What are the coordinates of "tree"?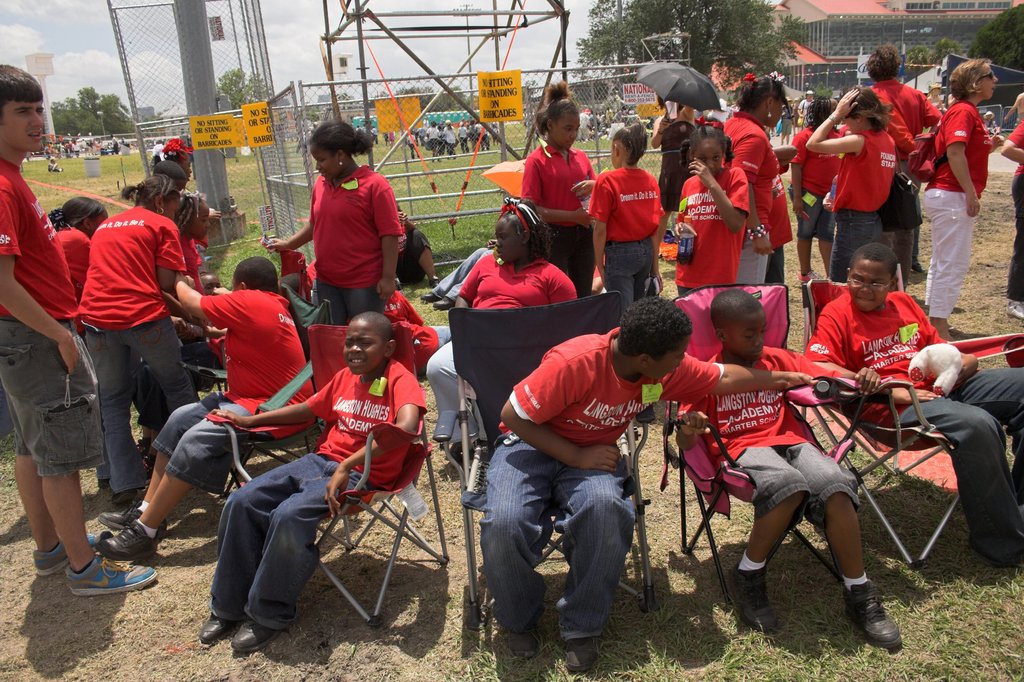
pyautogui.locateOnScreen(902, 45, 934, 65).
